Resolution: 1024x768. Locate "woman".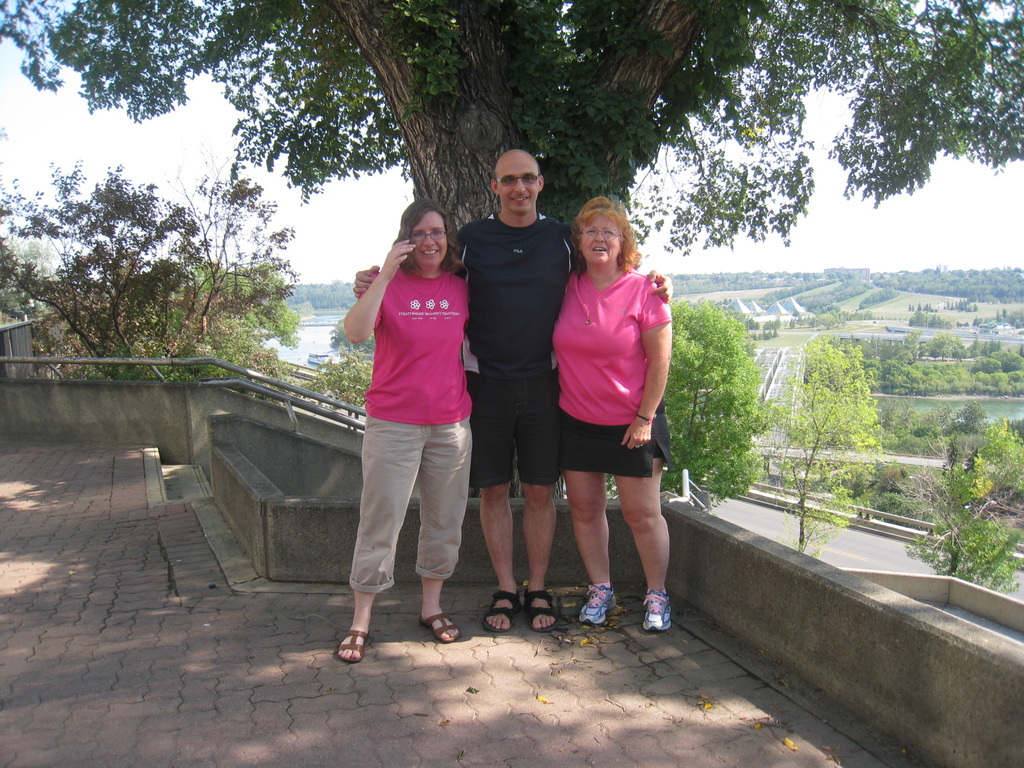
(340, 196, 481, 666).
